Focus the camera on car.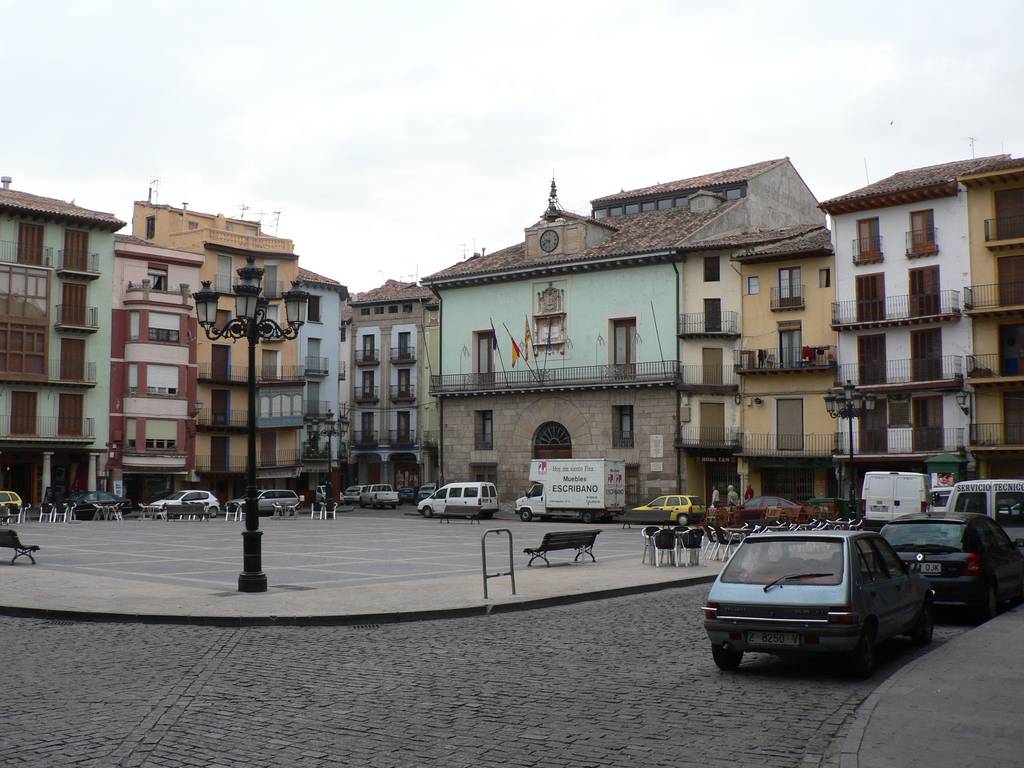
Focus region: [338, 482, 363, 500].
